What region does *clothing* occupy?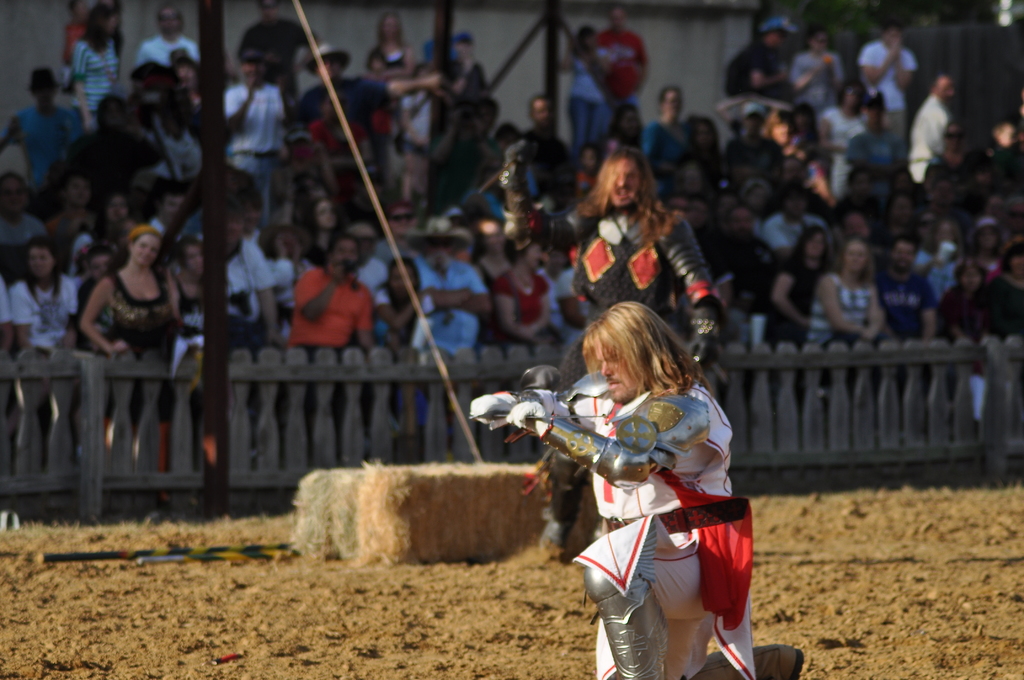
region(788, 139, 828, 187).
